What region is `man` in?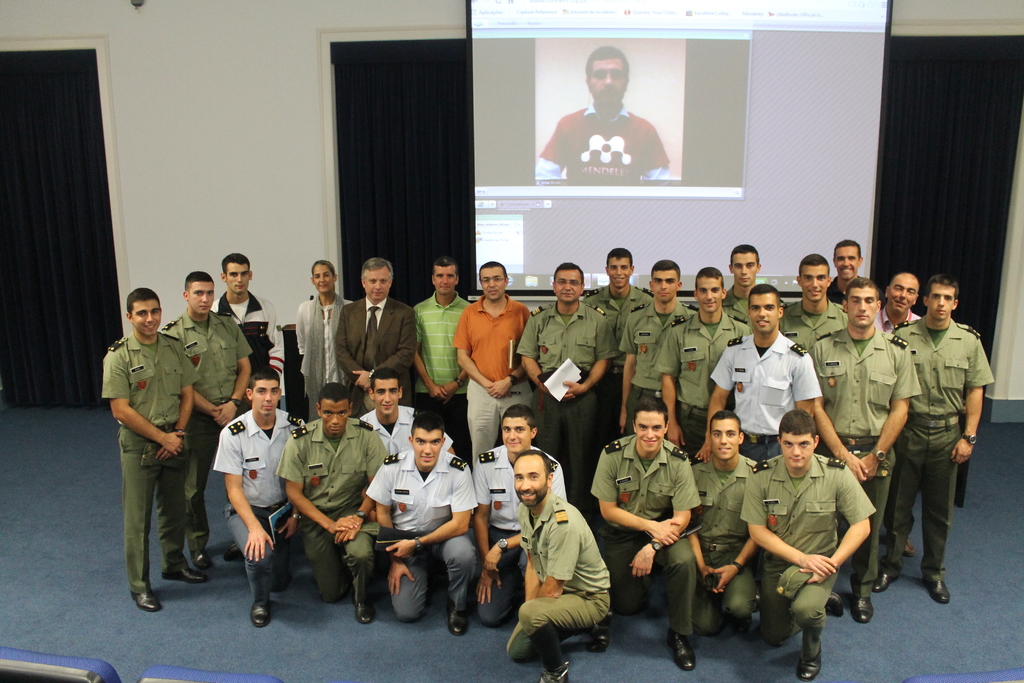
left=159, top=271, right=255, bottom=568.
